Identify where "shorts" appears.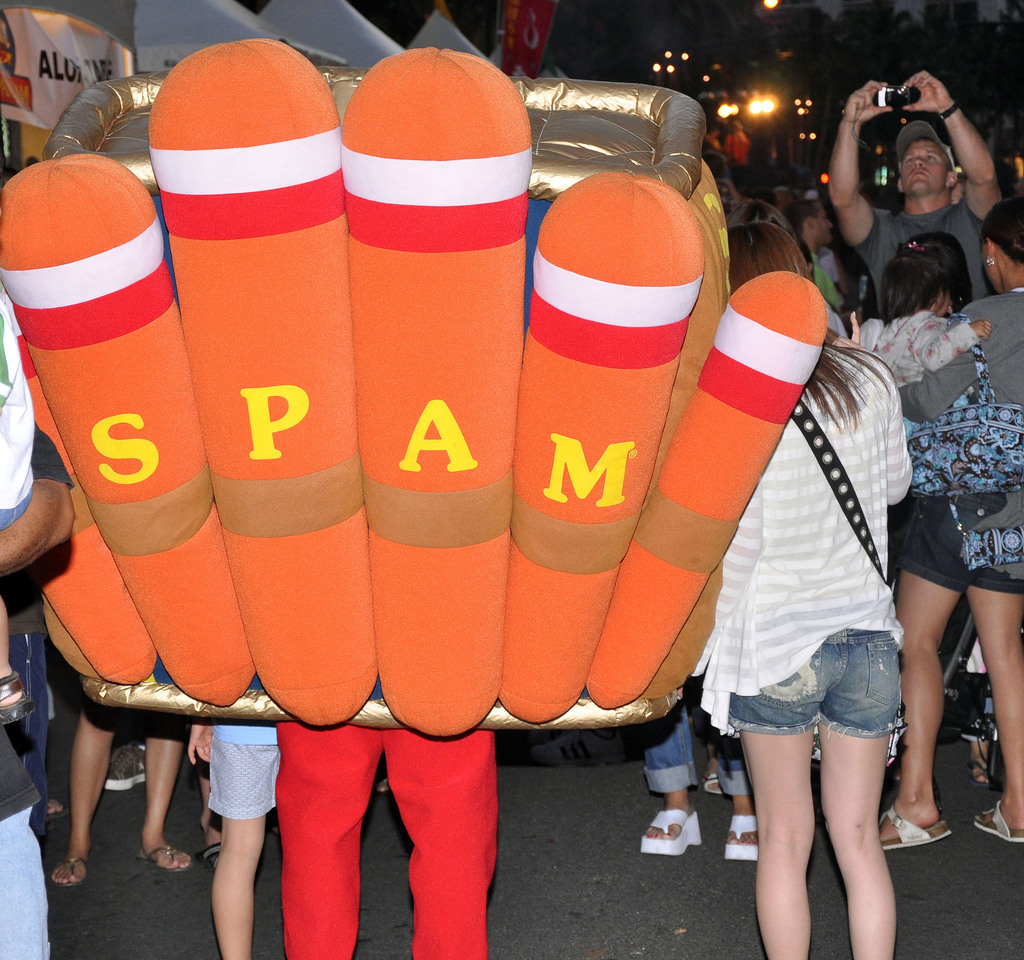
Appears at pyautogui.locateOnScreen(897, 497, 1023, 611).
